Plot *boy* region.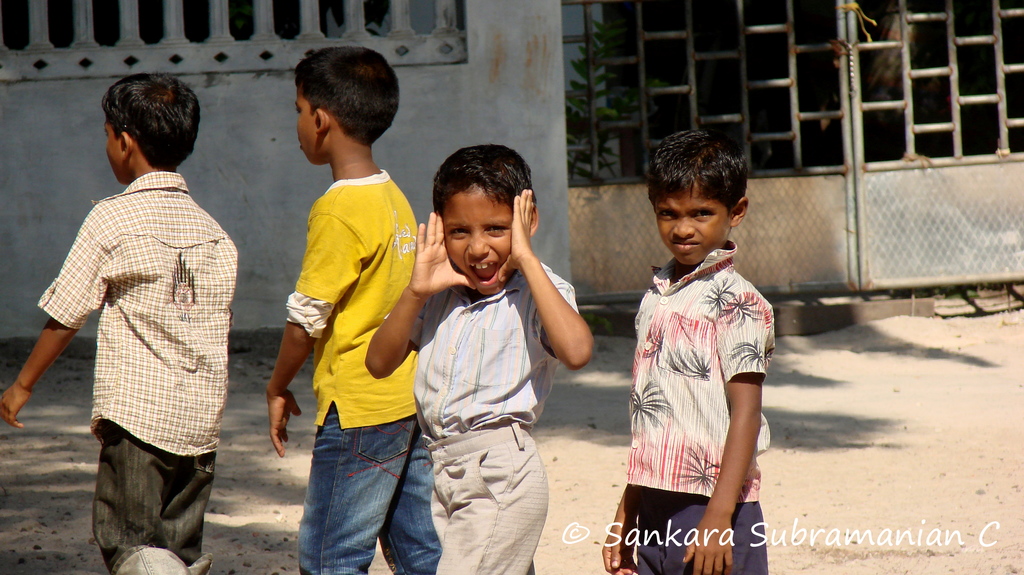
Plotted at l=266, t=47, r=441, b=574.
